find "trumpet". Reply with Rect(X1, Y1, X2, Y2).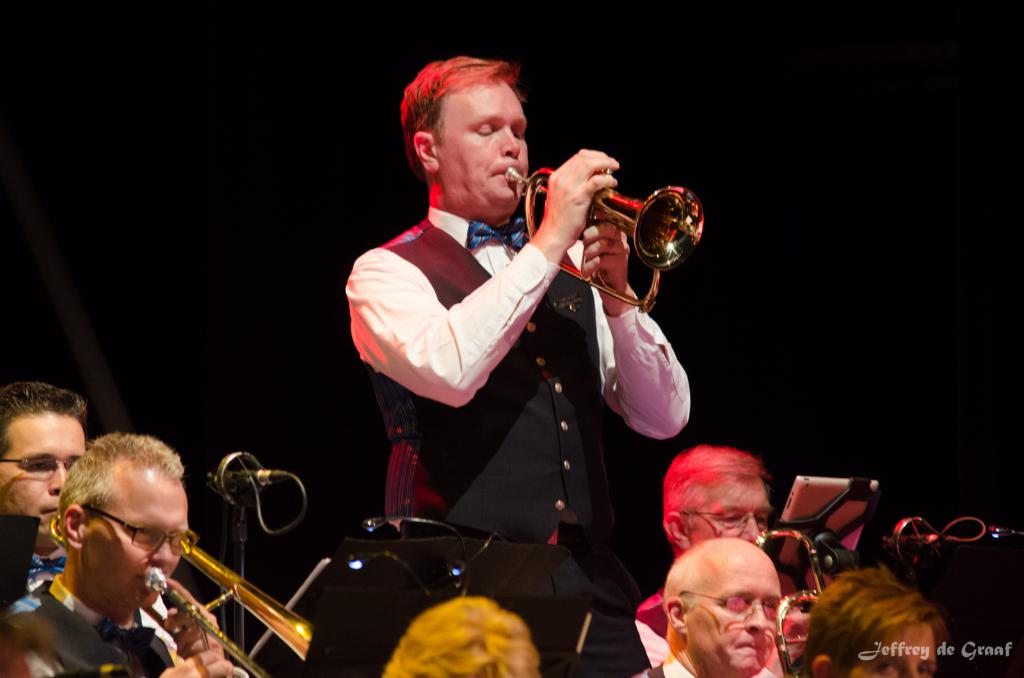
Rect(140, 576, 268, 677).
